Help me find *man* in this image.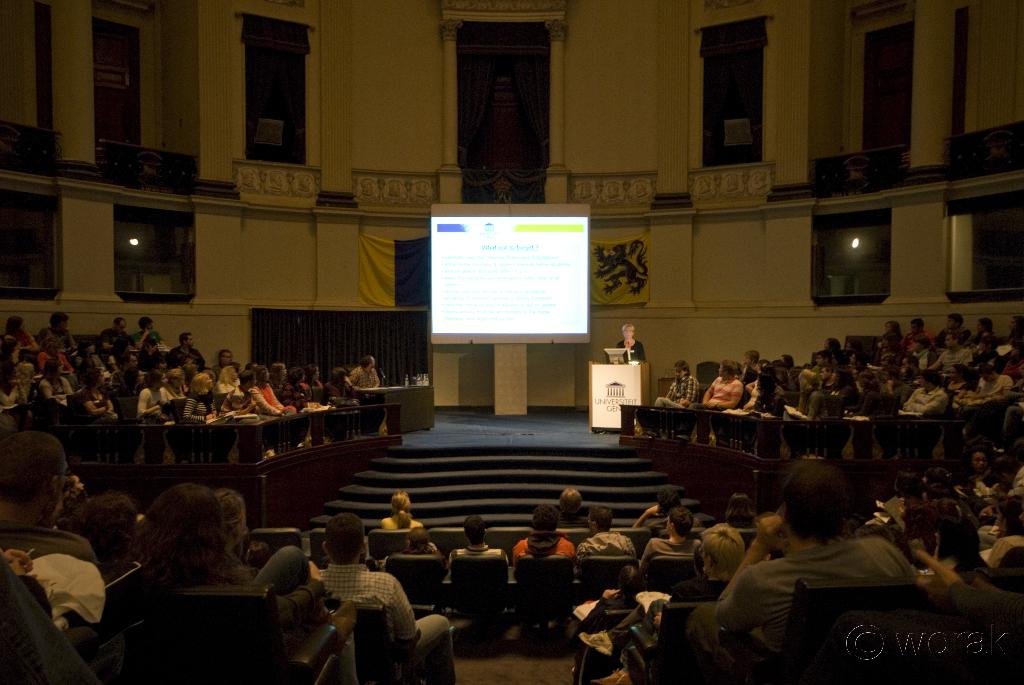
Found it: (512,505,576,563).
